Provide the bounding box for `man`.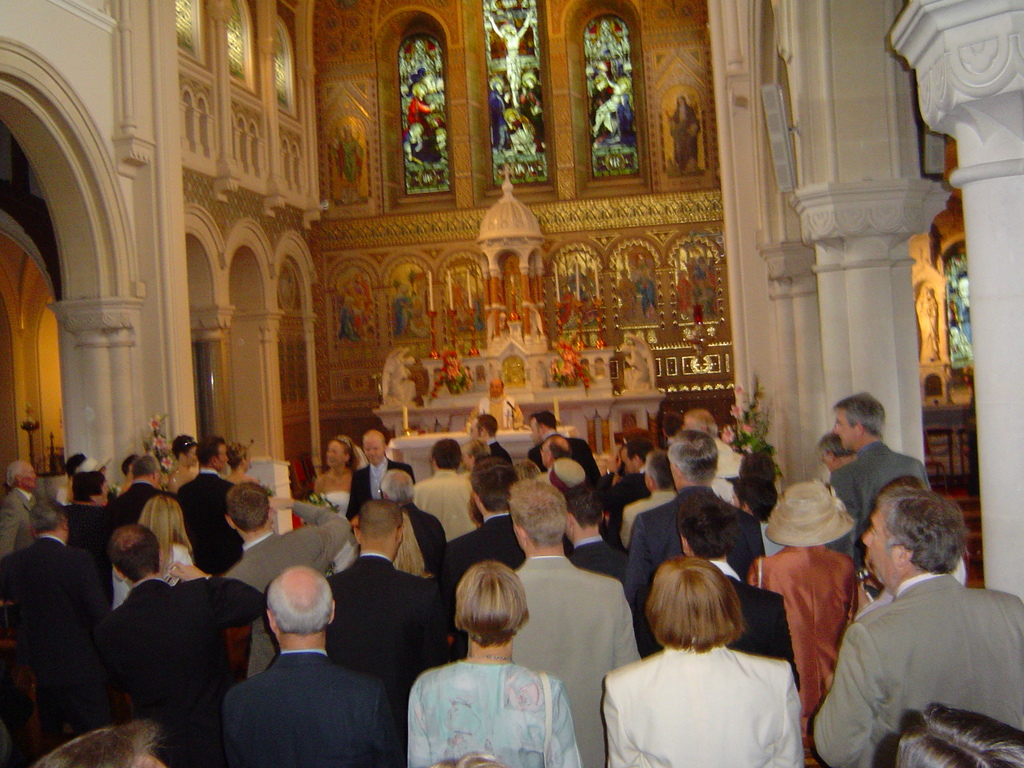
(207,564,397,767).
